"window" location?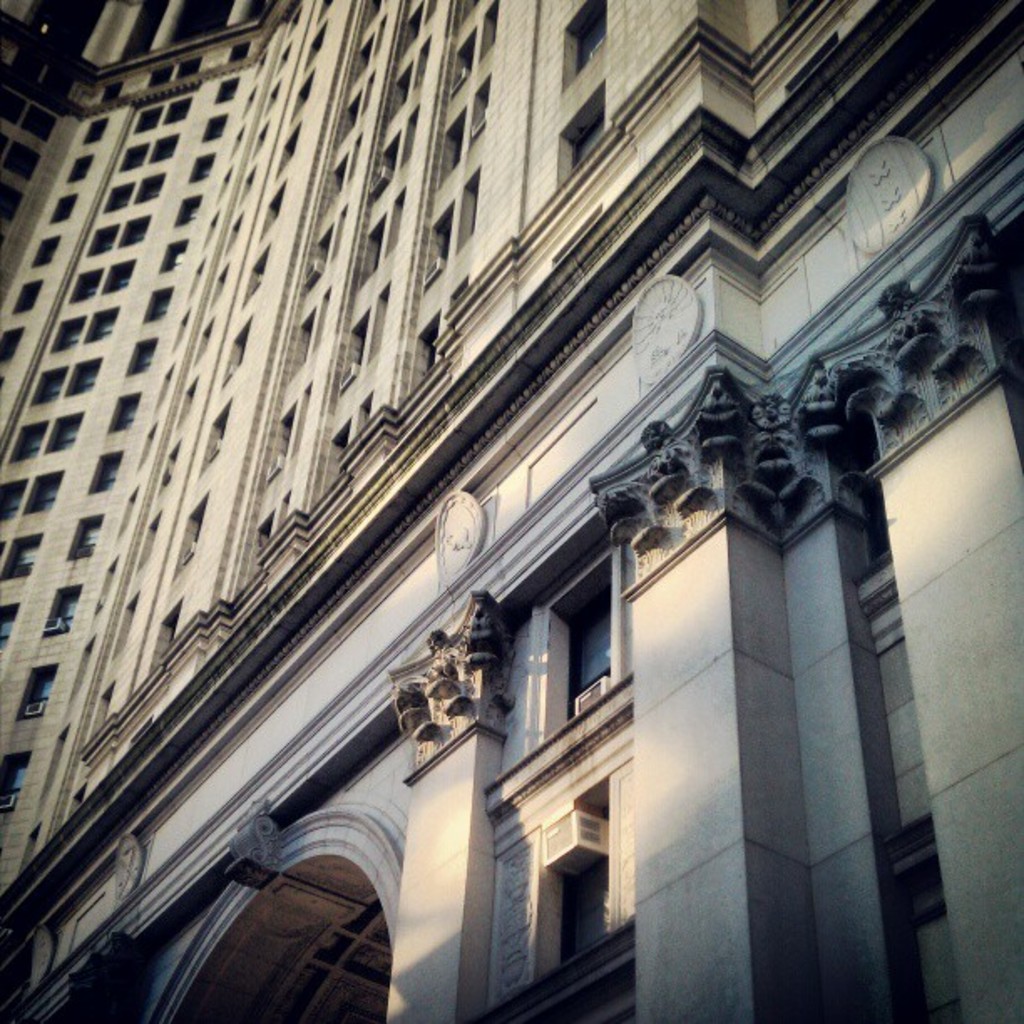
99, 82, 124, 100
